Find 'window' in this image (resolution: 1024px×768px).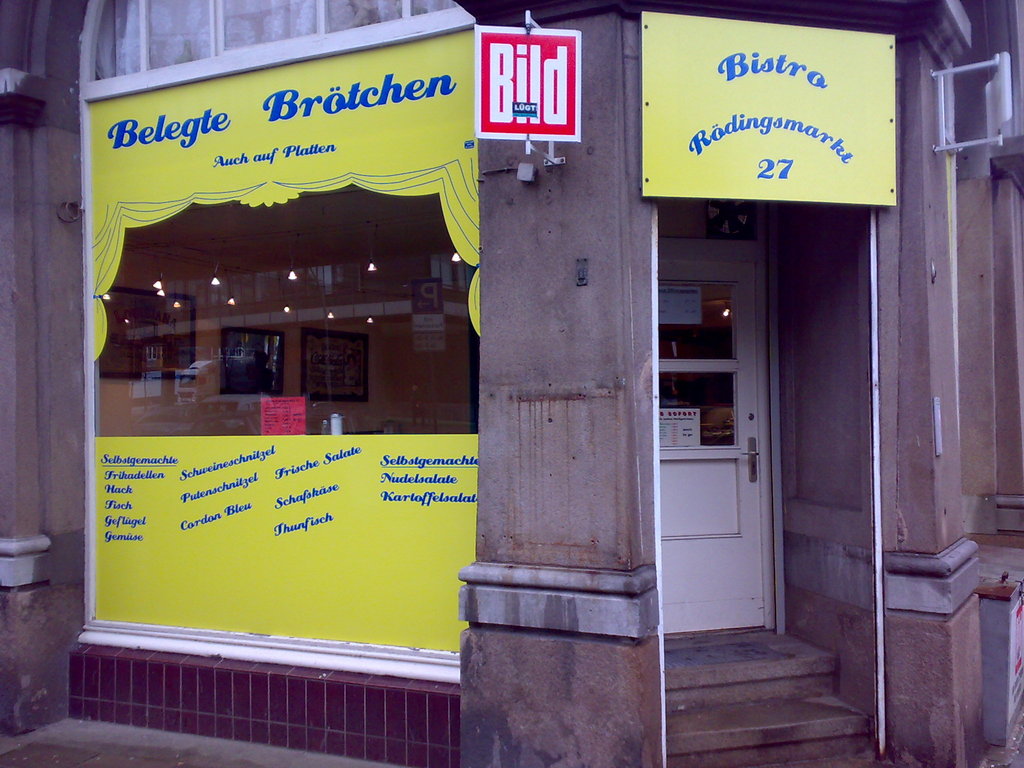
Rect(89, 0, 474, 80).
